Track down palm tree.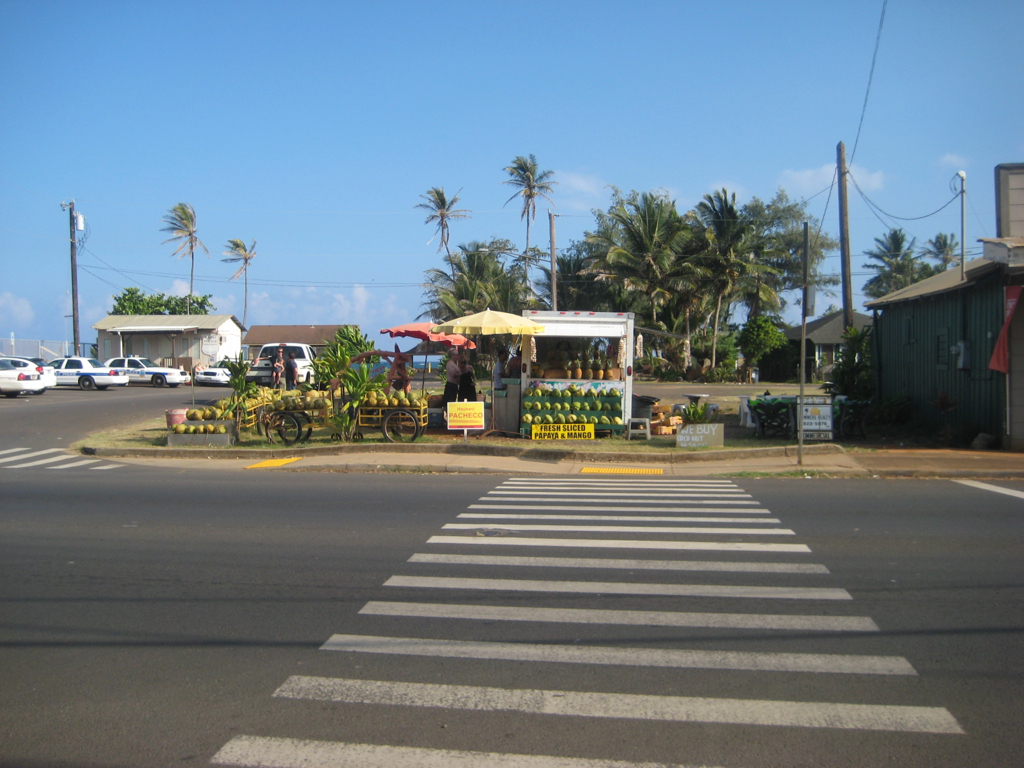
Tracked to pyautogui.locateOnScreen(492, 167, 576, 262).
